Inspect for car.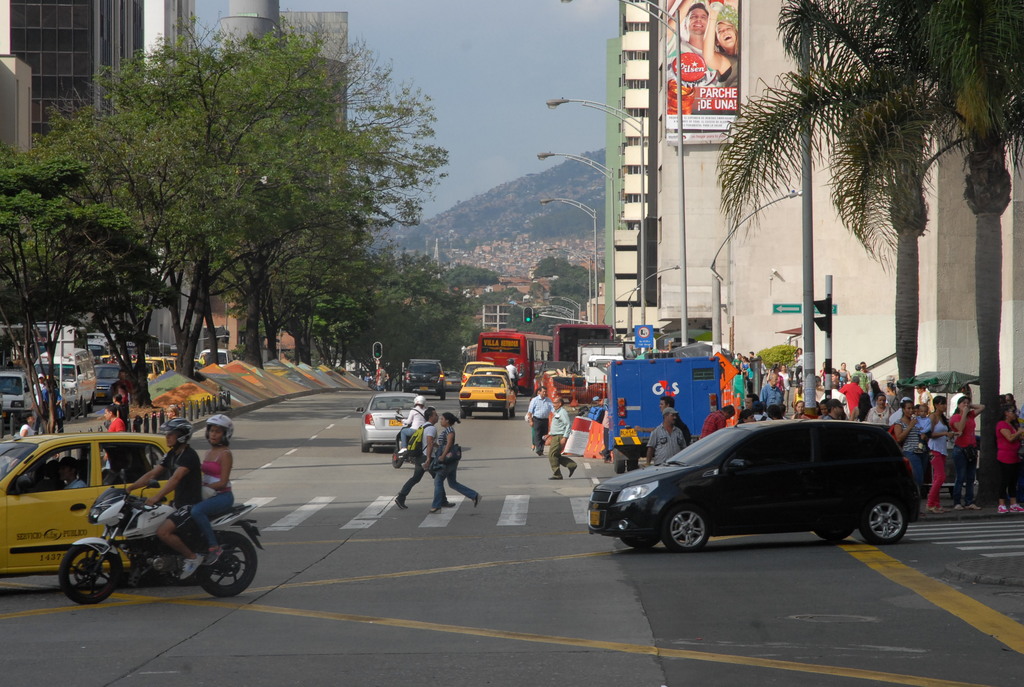
Inspection: 578 407 918 555.
